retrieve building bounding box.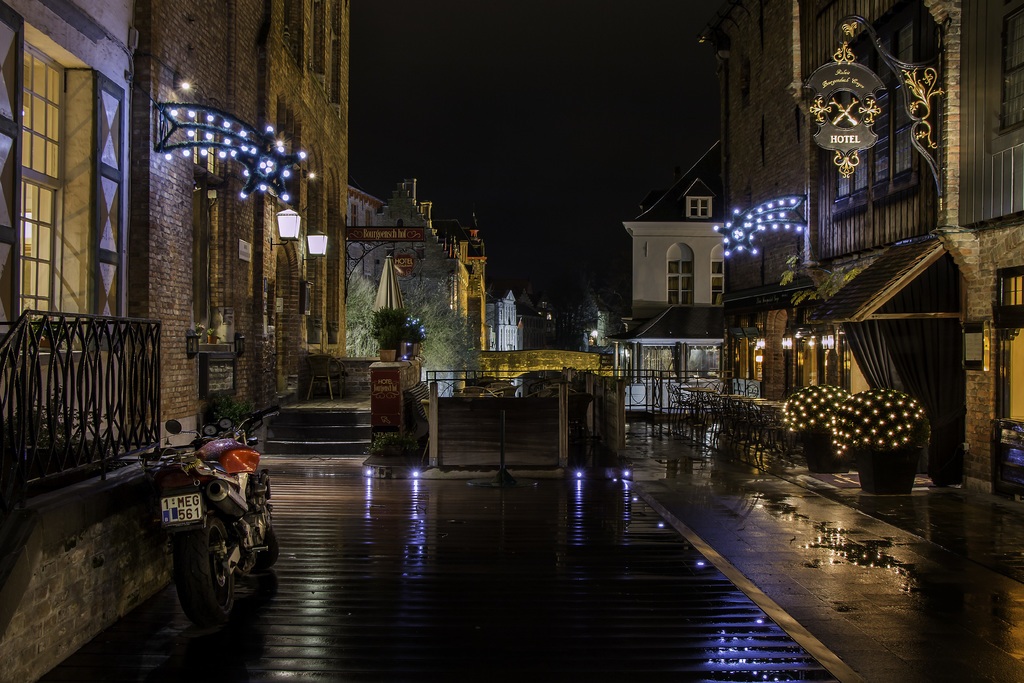
Bounding box: detection(140, 0, 348, 449).
